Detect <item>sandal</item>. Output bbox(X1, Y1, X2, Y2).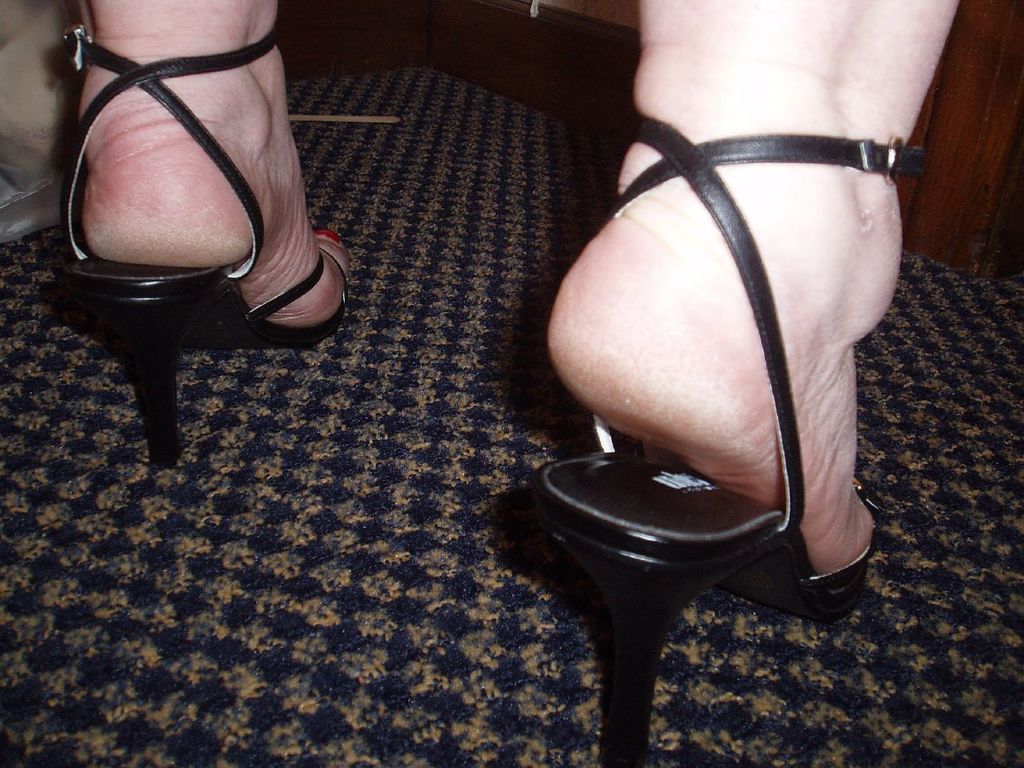
bbox(58, 26, 351, 471).
